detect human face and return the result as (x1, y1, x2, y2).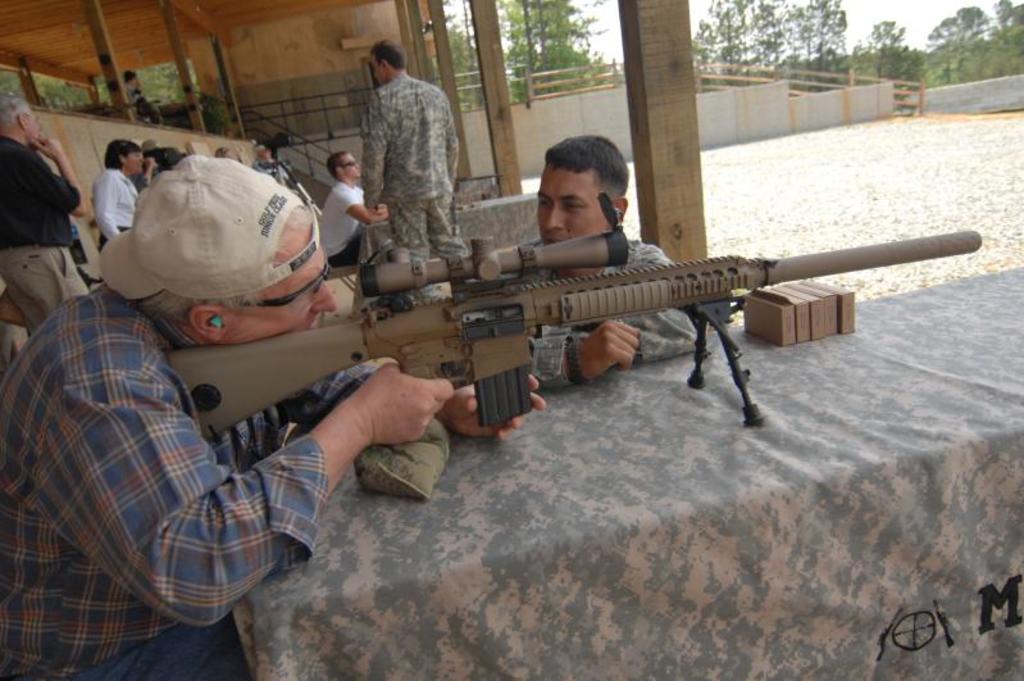
(372, 56, 382, 81).
